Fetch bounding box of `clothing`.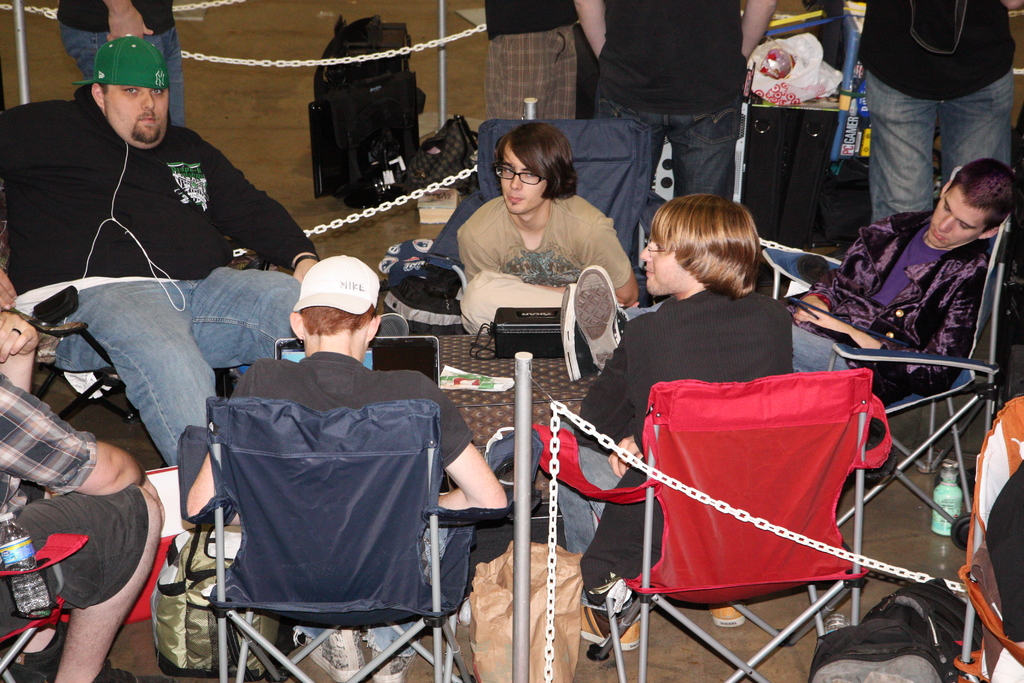
Bbox: crop(588, 0, 742, 197).
